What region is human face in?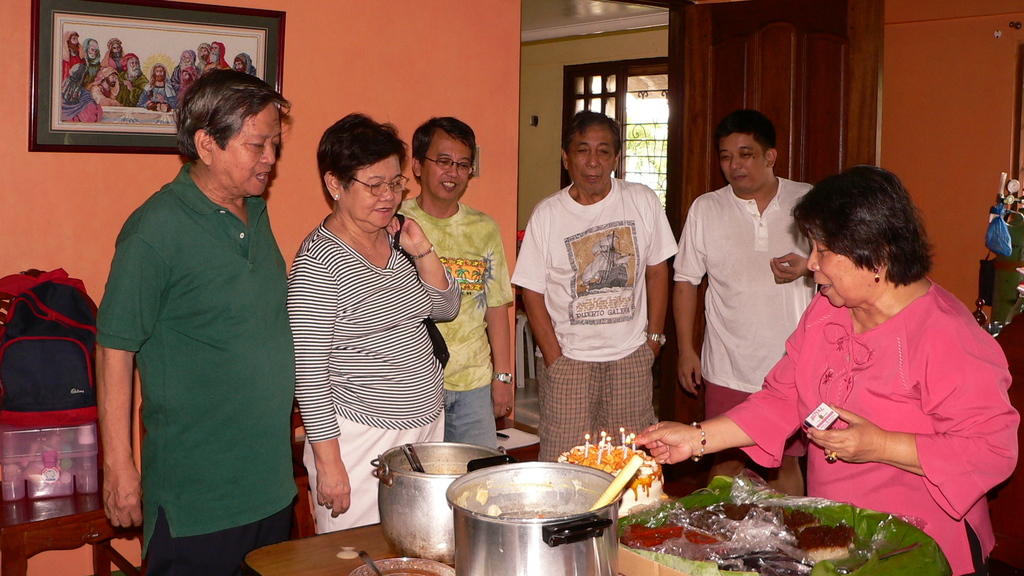
<box>717,134,764,196</box>.
